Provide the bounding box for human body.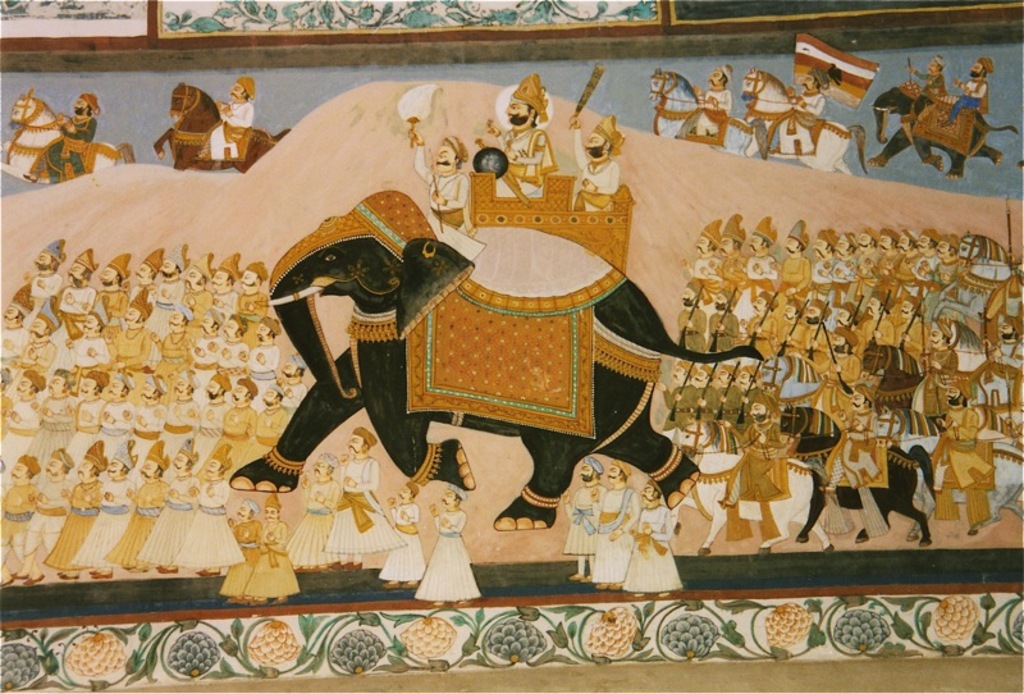
l=180, t=442, r=247, b=583.
